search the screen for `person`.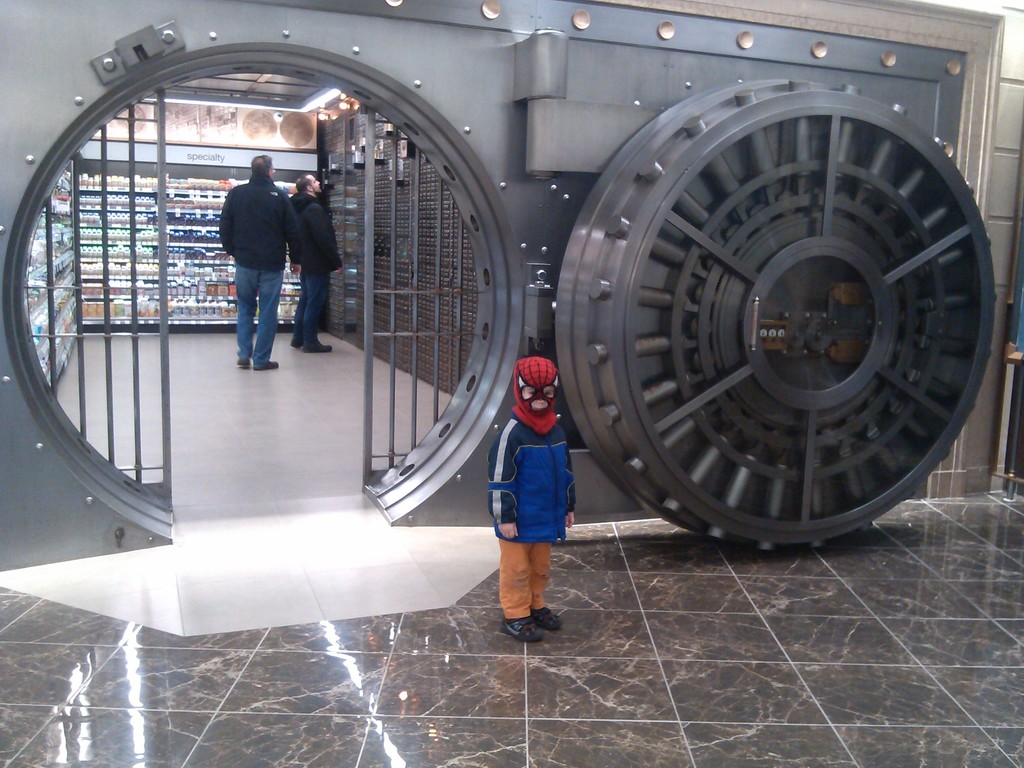
Found at crop(215, 150, 305, 373).
